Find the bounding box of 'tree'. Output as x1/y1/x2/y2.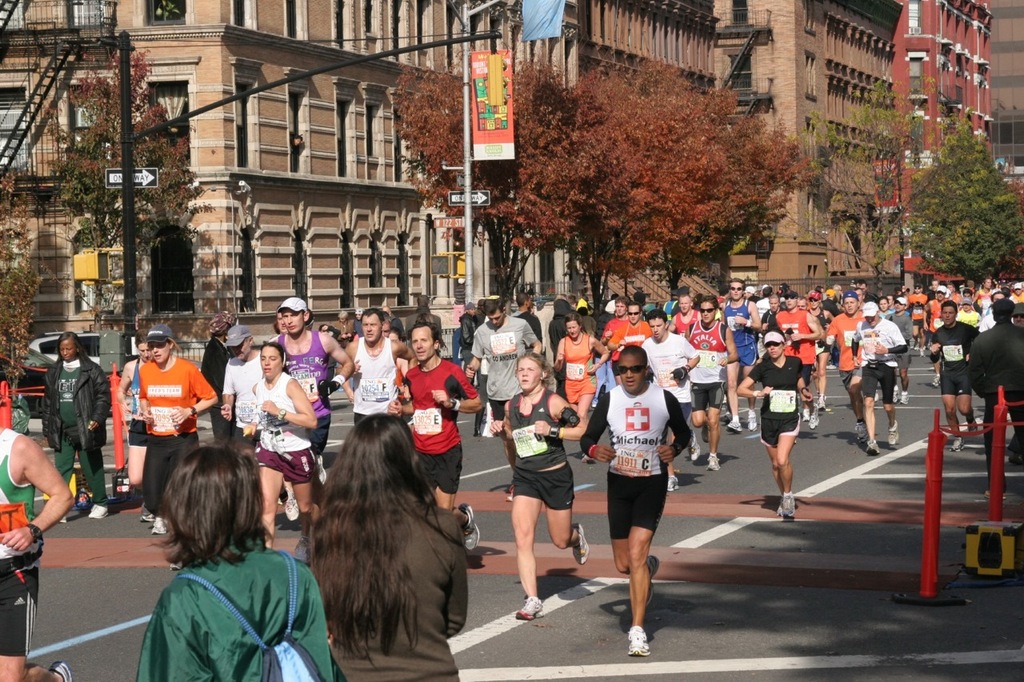
912/105/1018/276.
